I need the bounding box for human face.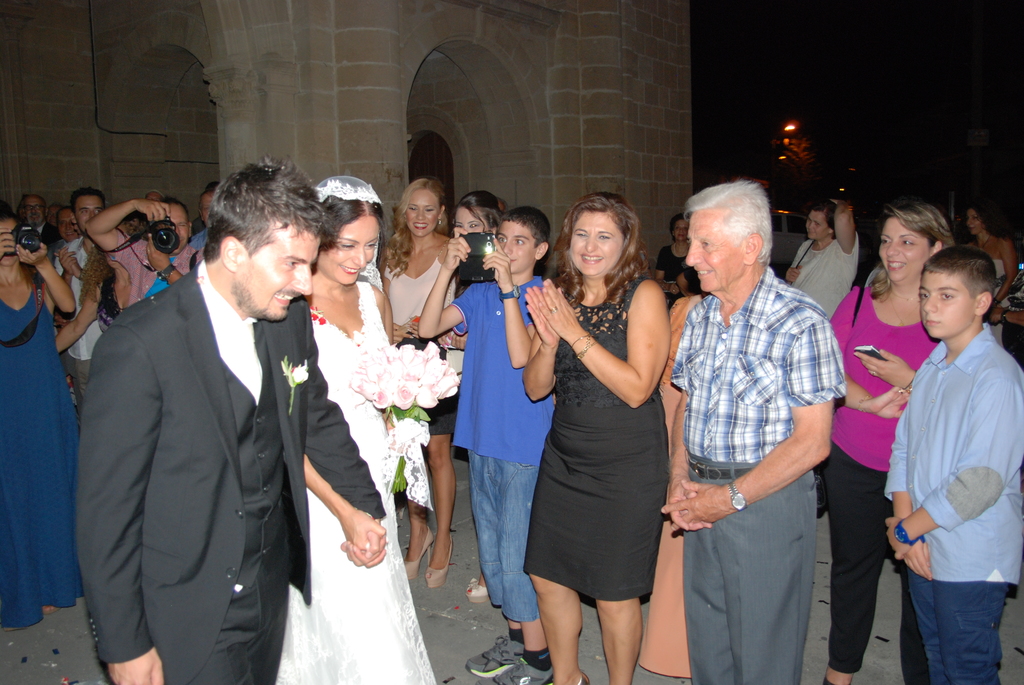
Here it is: l=56, t=211, r=74, b=236.
